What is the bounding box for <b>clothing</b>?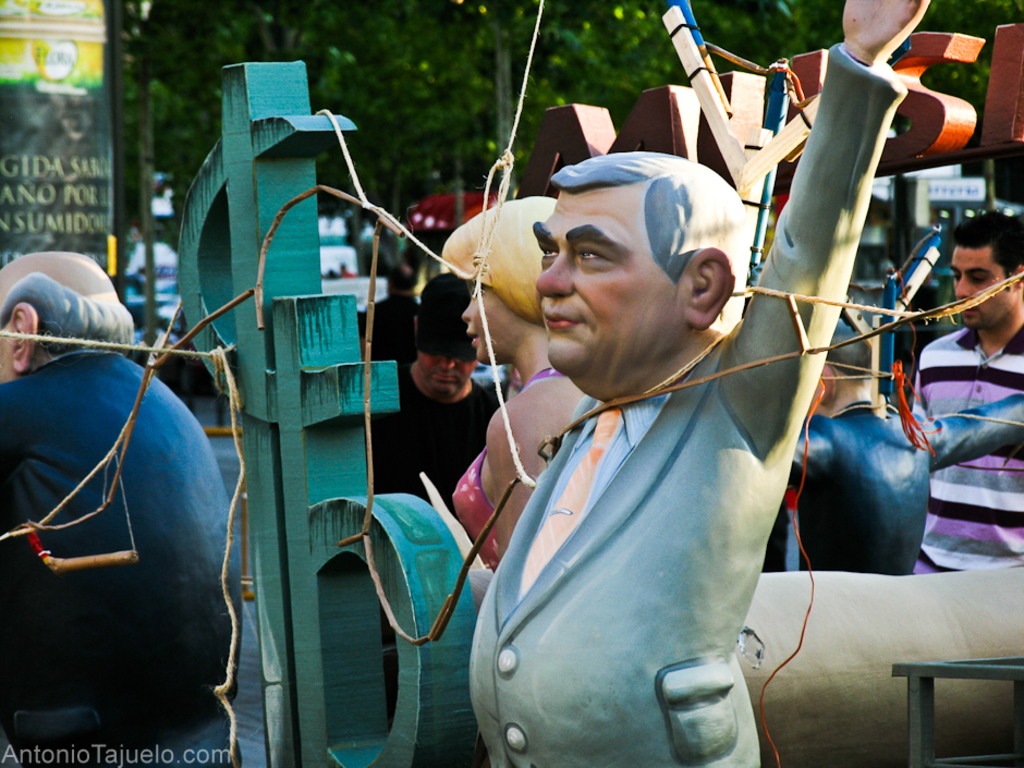
<box>449,362,571,564</box>.
